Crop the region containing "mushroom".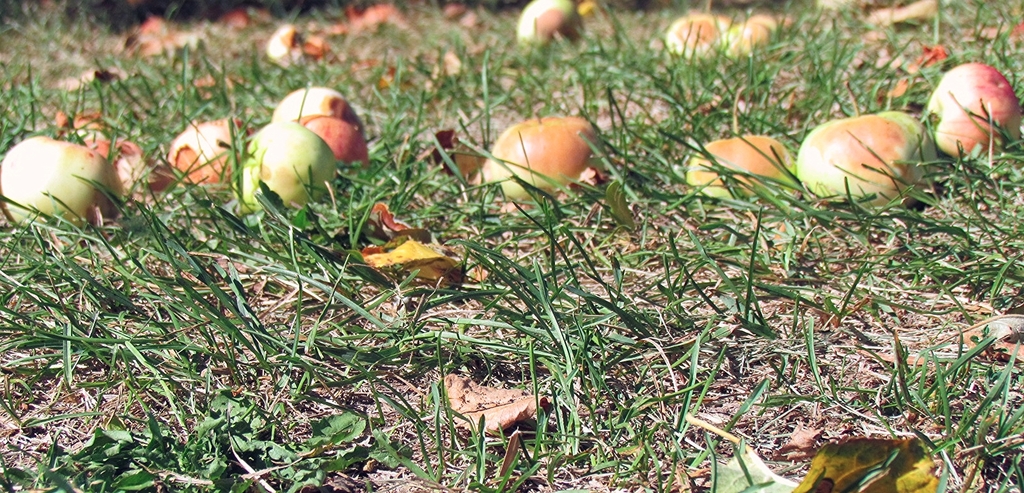
Crop region: select_region(0, 131, 121, 234).
